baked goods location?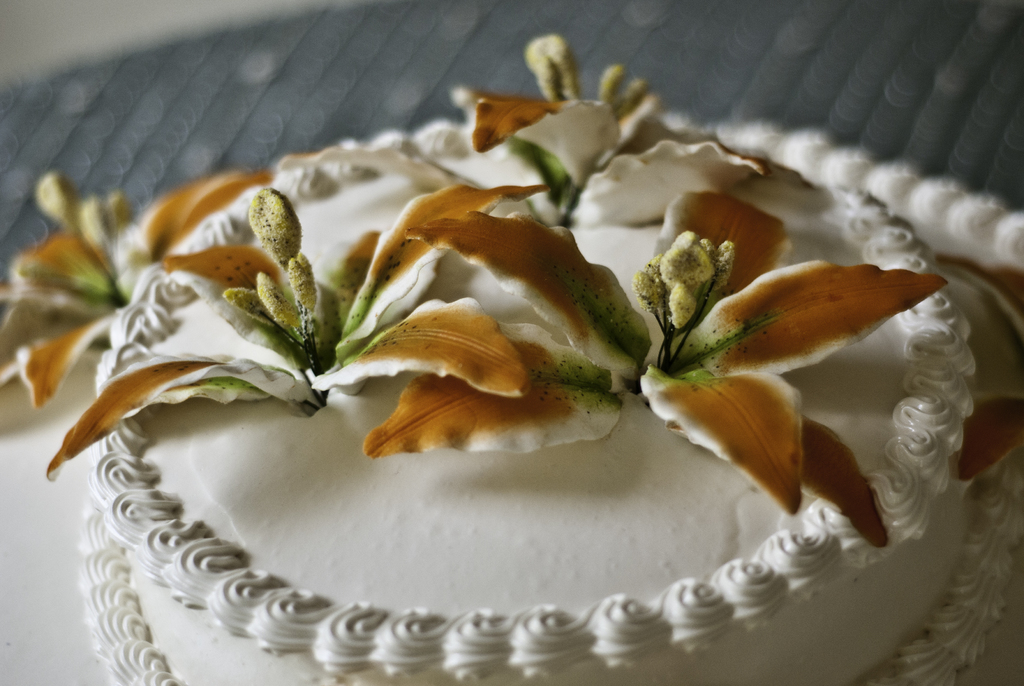
crop(0, 34, 1023, 685)
